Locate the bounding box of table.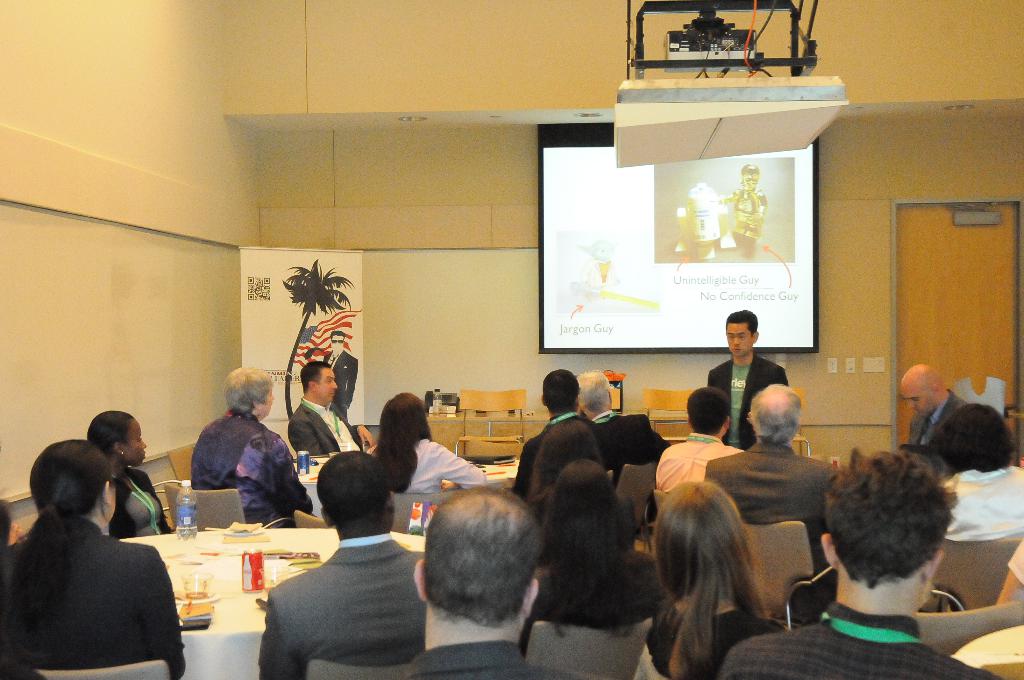
Bounding box: select_region(472, 447, 519, 483).
